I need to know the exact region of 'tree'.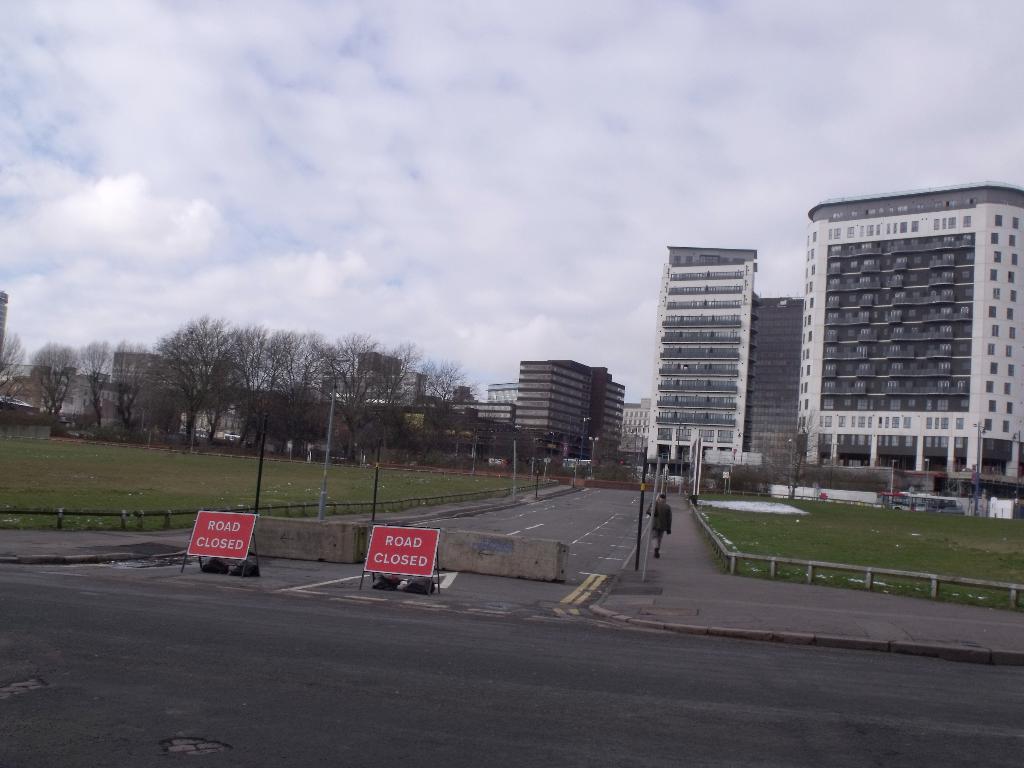
Region: box=[425, 363, 476, 405].
